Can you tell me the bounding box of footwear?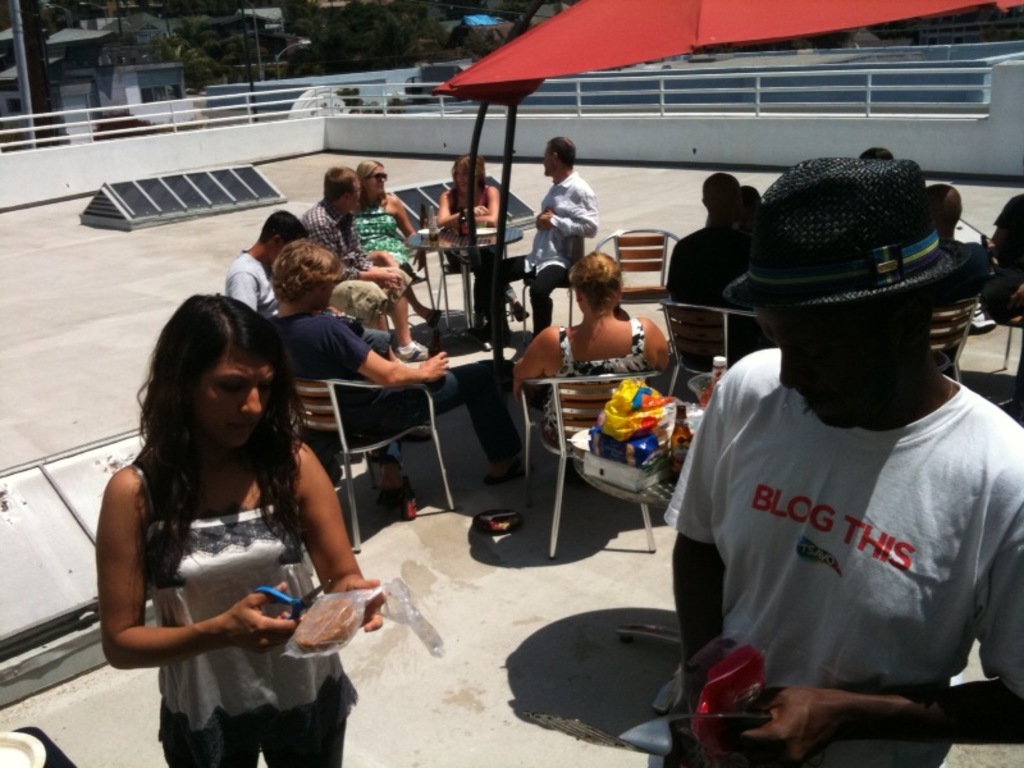
[x1=393, y1=335, x2=430, y2=360].
